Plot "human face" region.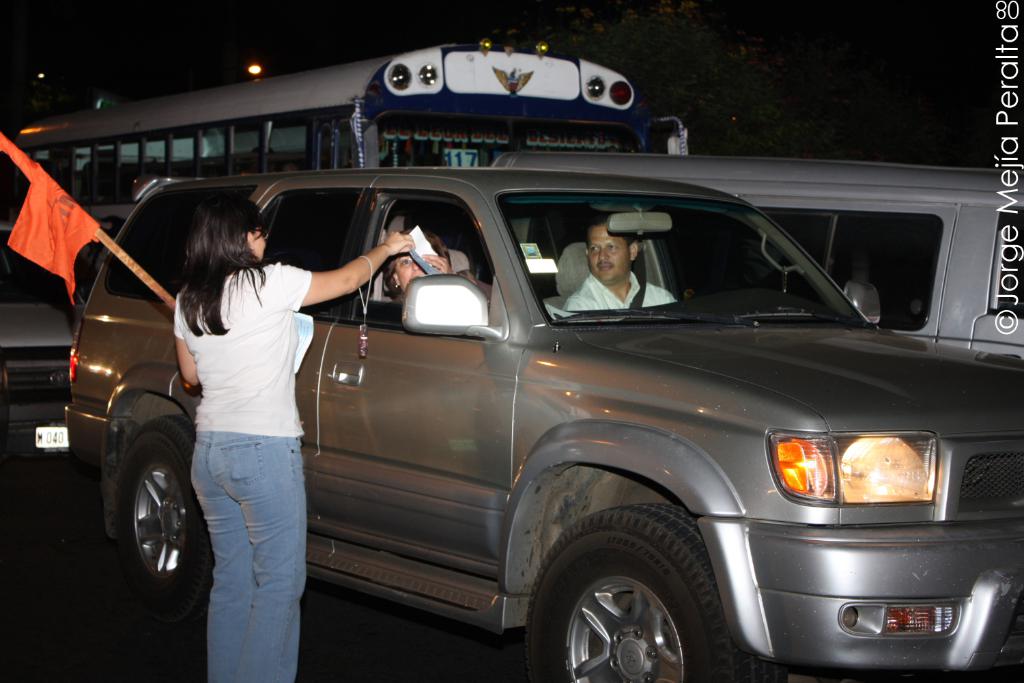
Plotted at <box>246,225,265,257</box>.
